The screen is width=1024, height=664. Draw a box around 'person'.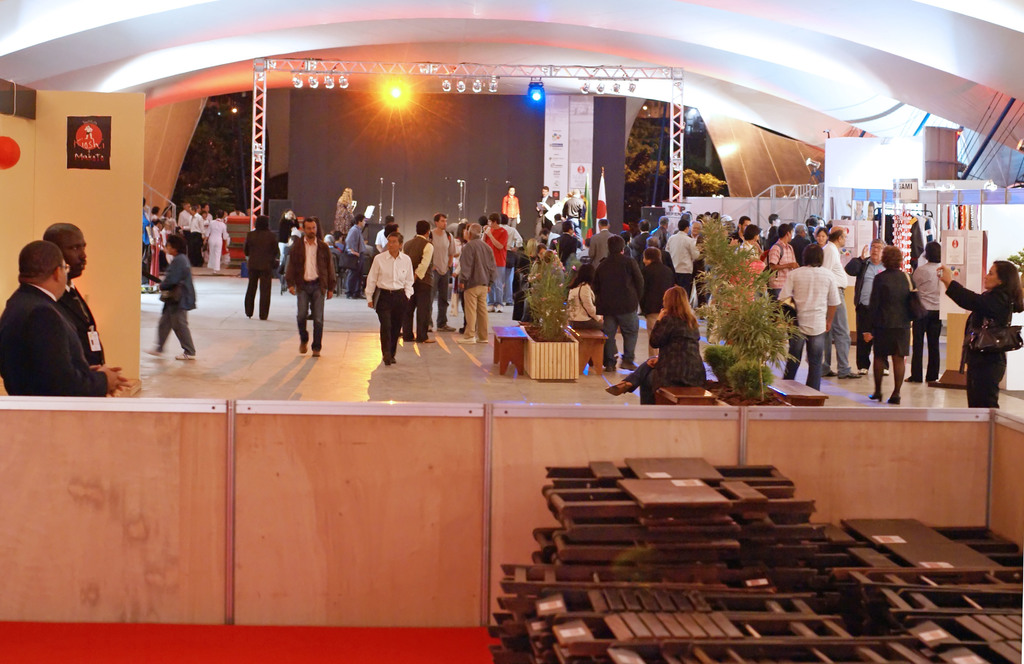
331, 190, 362, 226.
